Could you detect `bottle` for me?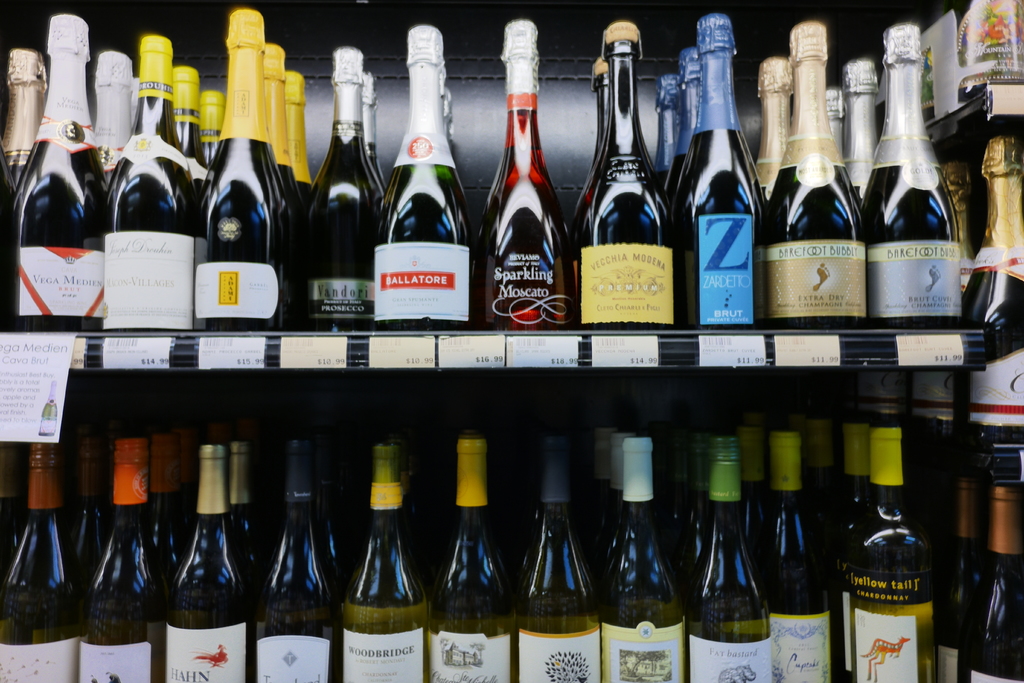
Detection result: bbox=[684, 441, 771, 682].
